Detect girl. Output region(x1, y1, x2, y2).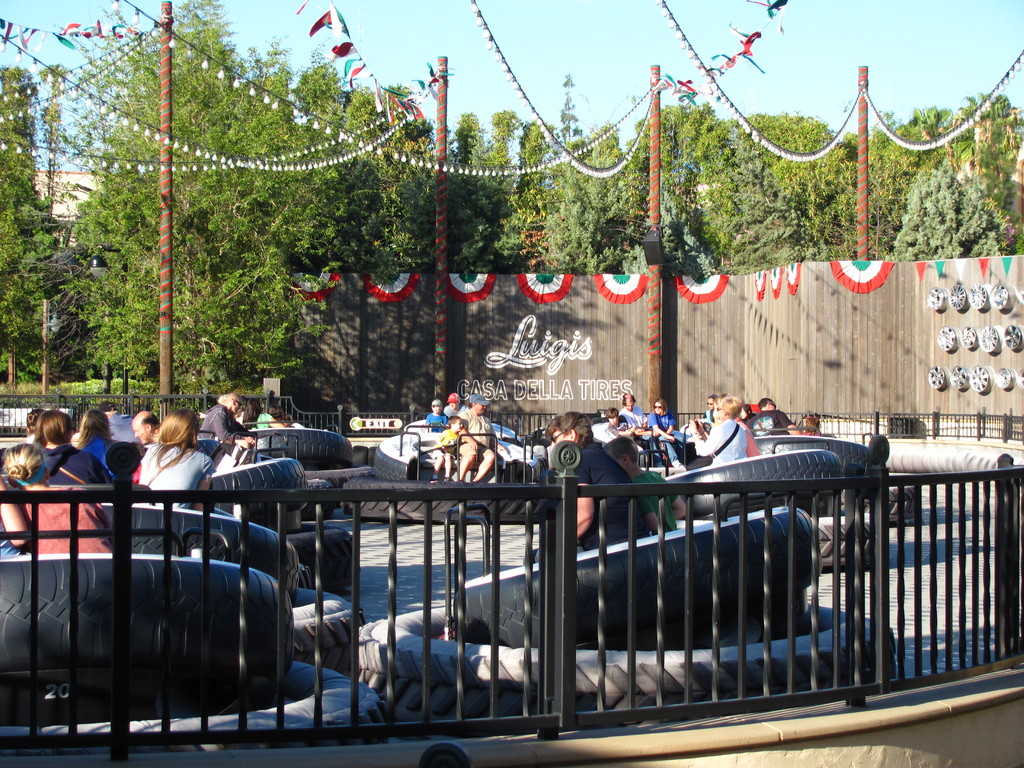
region(140, 415, 218, 516).
